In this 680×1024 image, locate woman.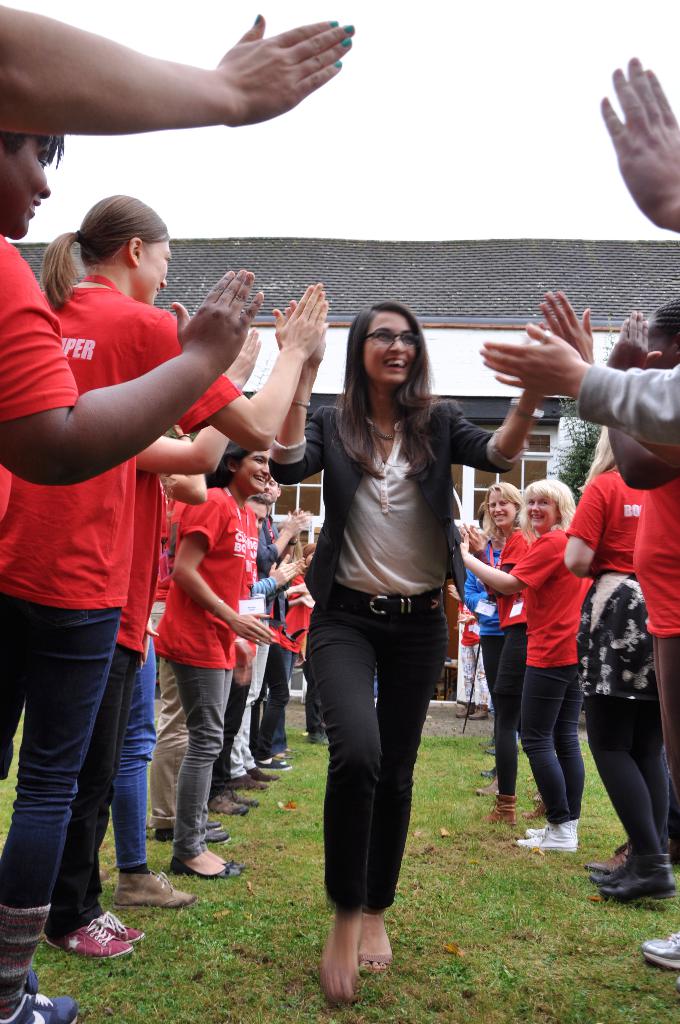
Bounding box: pyautogui.locateOnScreen(462, 481, 546, 826).
